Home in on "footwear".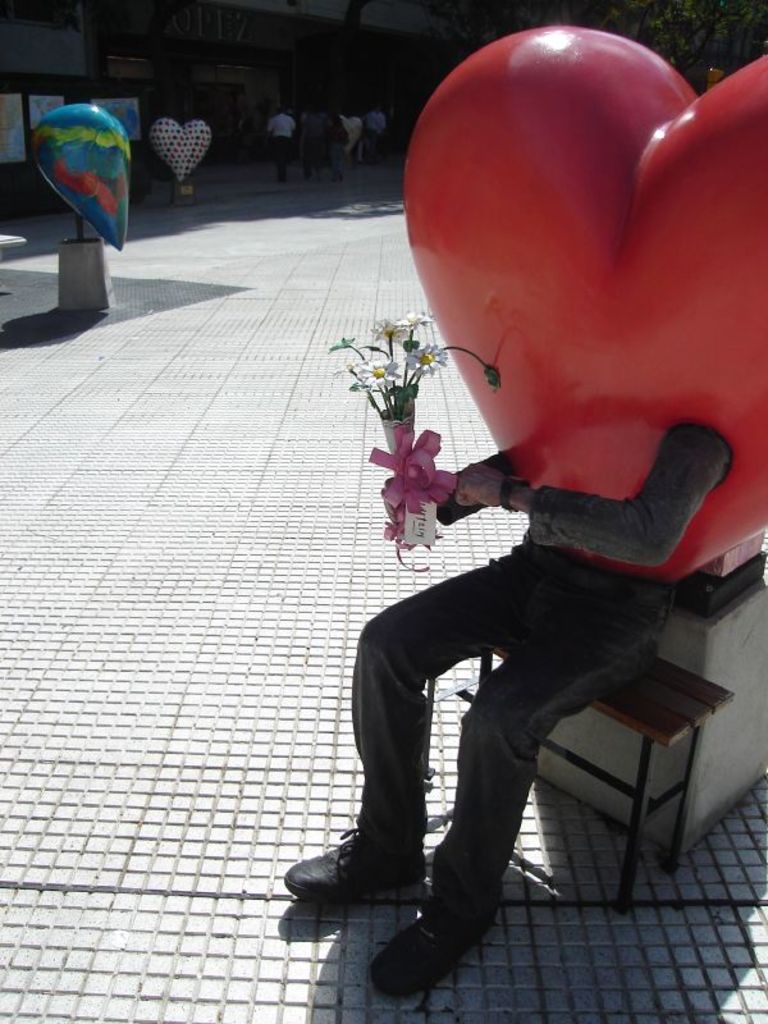
Homed in at (370,905,481,997).
